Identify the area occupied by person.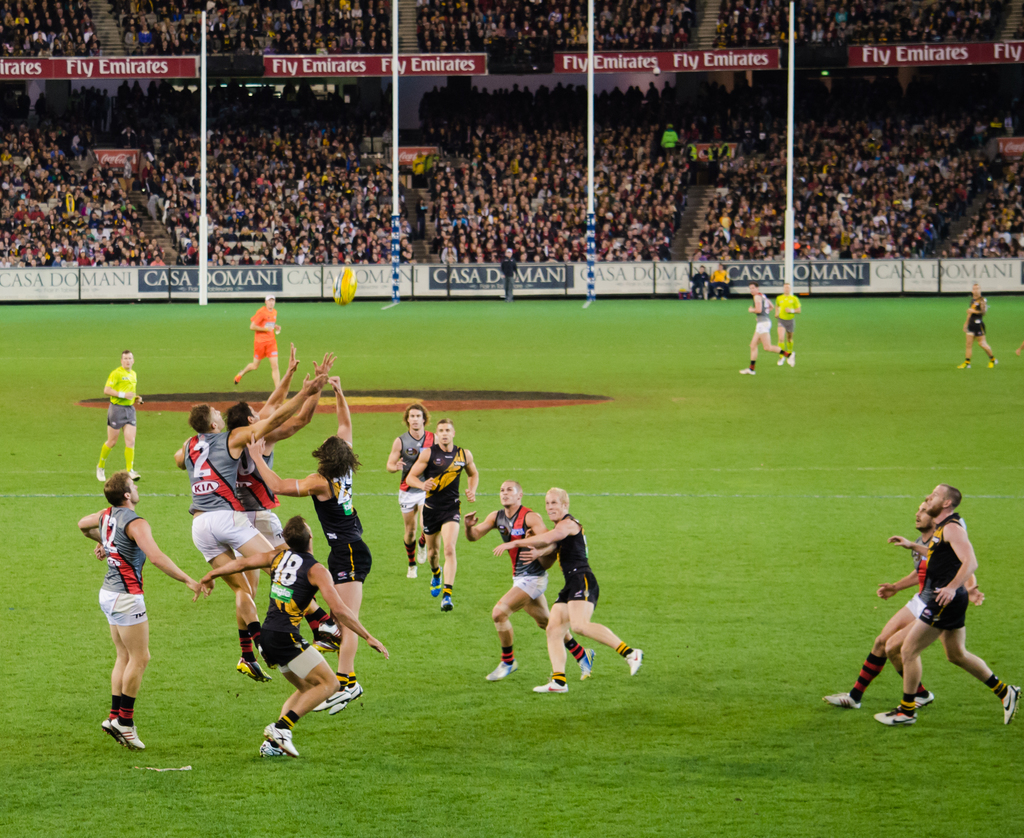
Area: crop(90, 350, 148, 486).
